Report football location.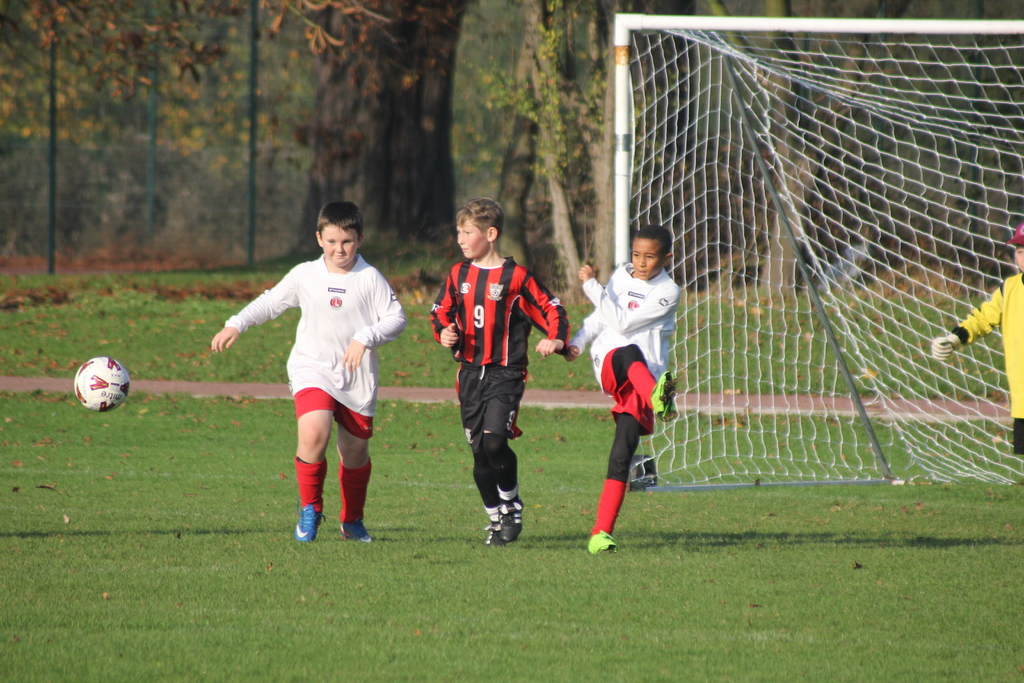
Report: 76 356 132 411.
